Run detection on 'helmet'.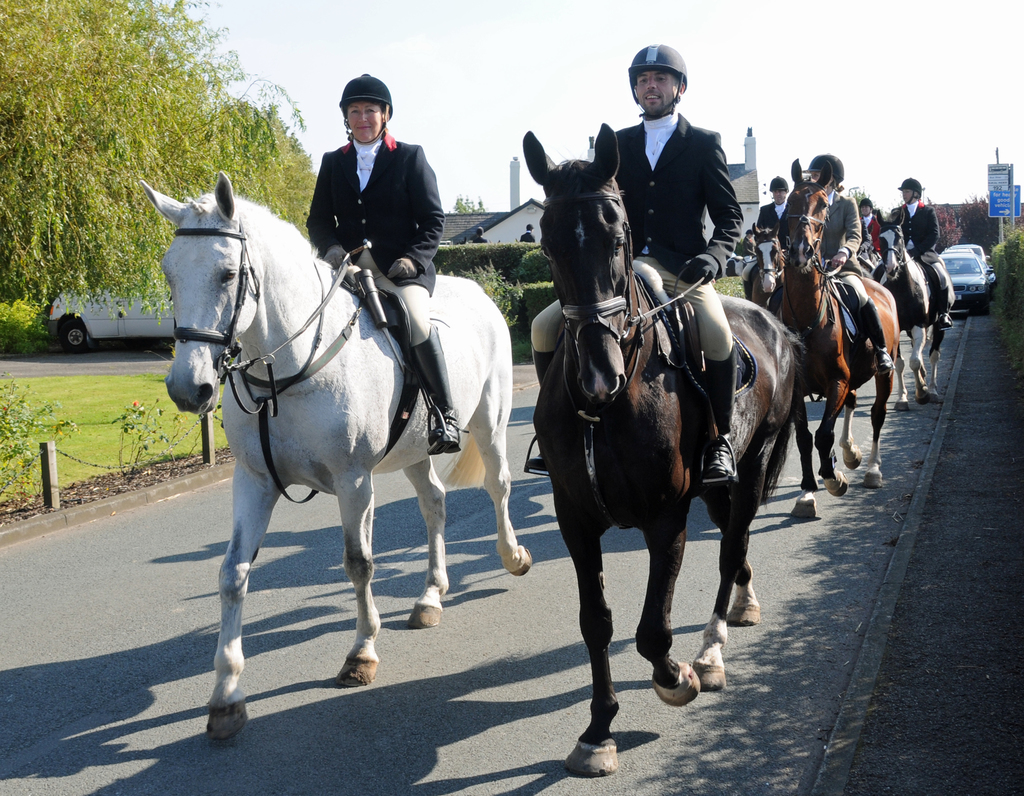
Result: (767, 173, 792, 205).
